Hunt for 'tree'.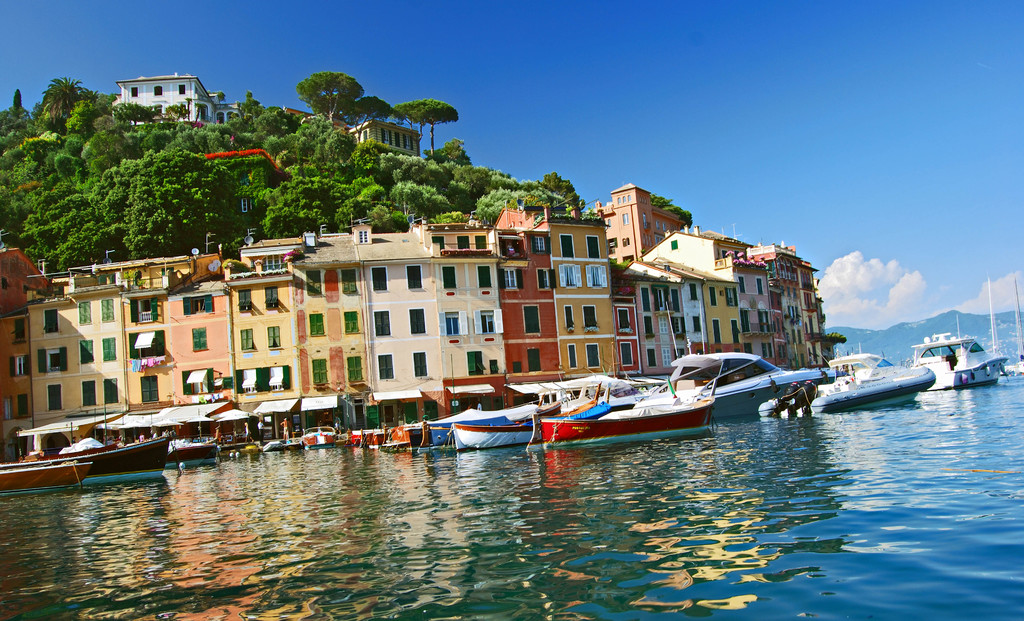
Hunted down at (left=394, top=97, right=454, bottom=154).
